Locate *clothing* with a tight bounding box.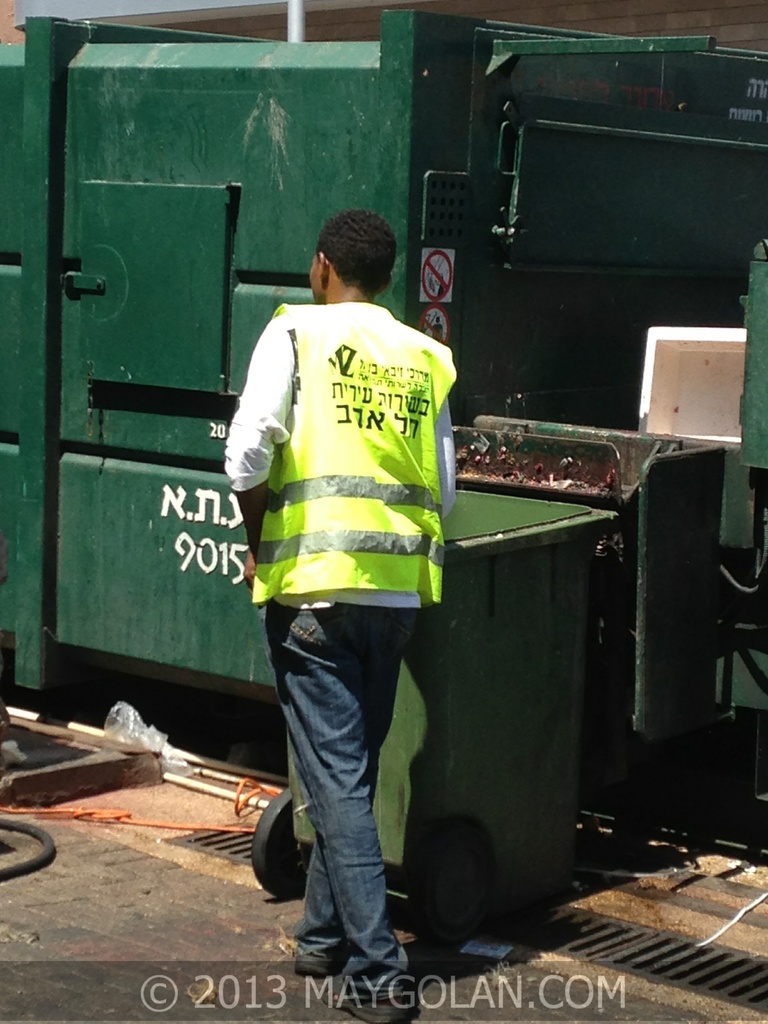
box=[234, 271, 472, 927].
